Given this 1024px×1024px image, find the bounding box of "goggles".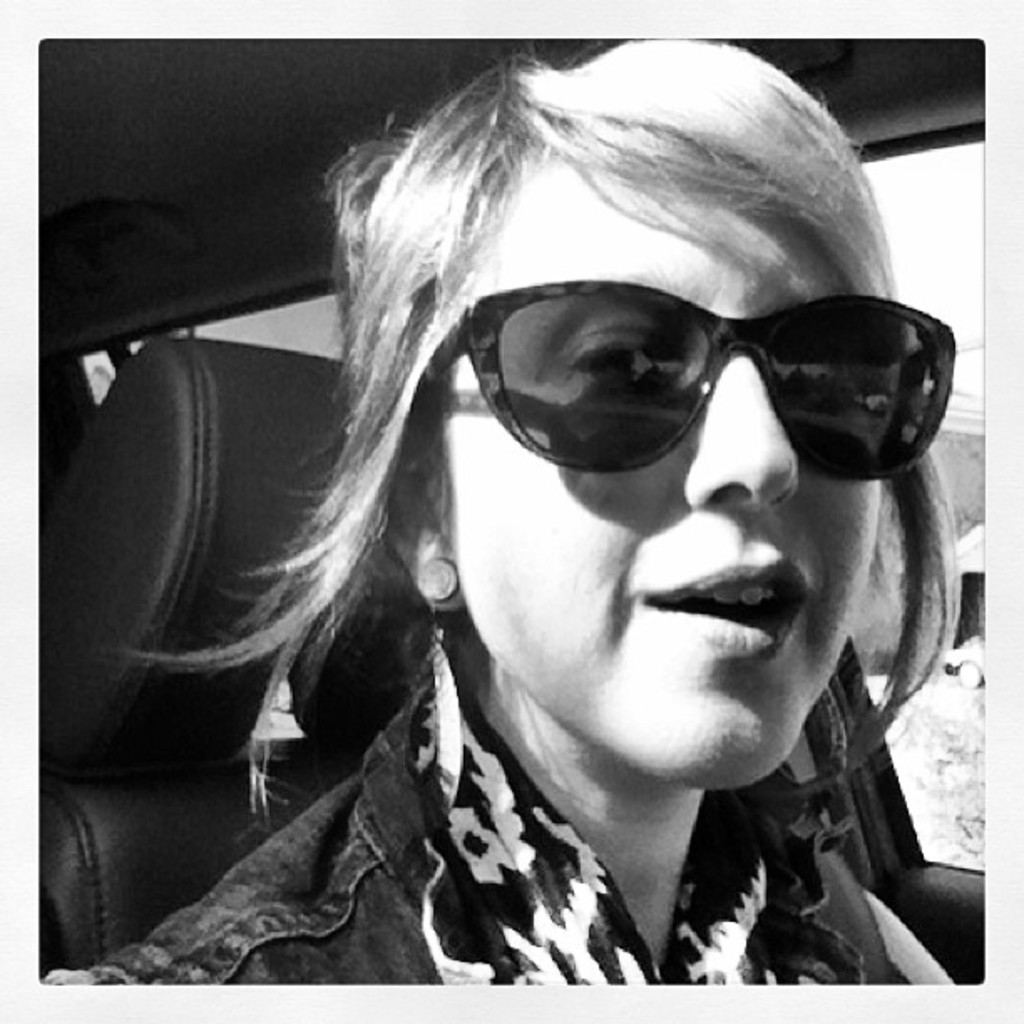
BBox(445, 266, 960, 480).
